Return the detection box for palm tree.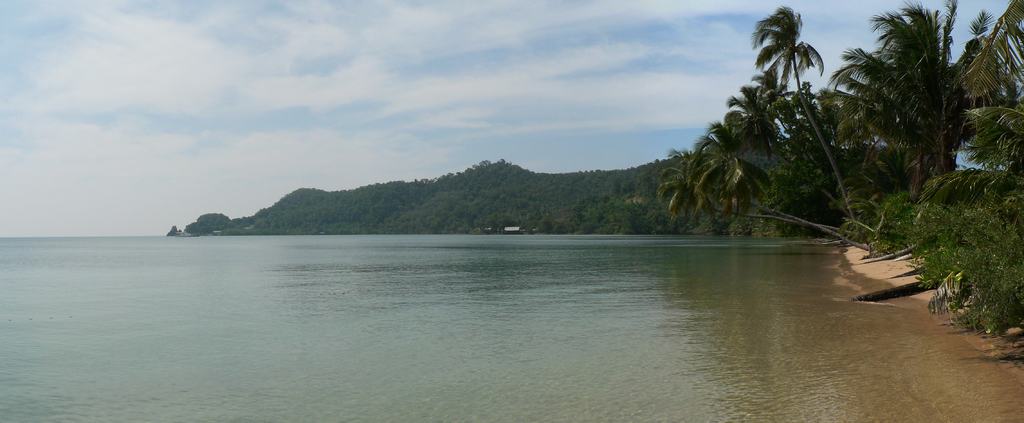
select_region(834, 17, 975, 159).
